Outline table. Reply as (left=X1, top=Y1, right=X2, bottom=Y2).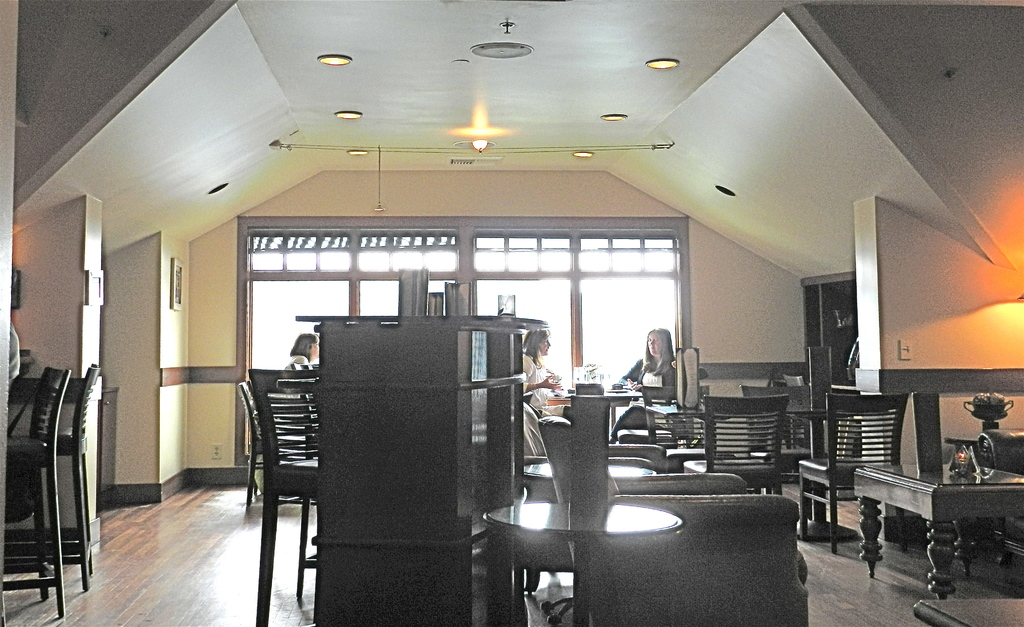
(left=846, top=458, right=1014, bottom=589).
